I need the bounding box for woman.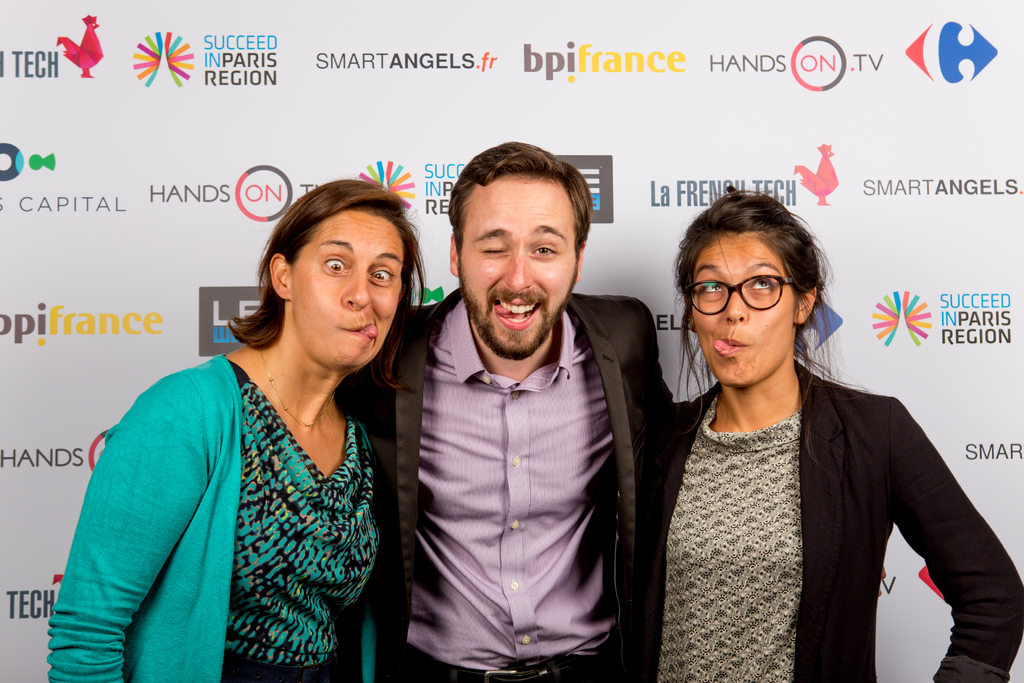
Here it is: rect(43, 210, 438, 679).
